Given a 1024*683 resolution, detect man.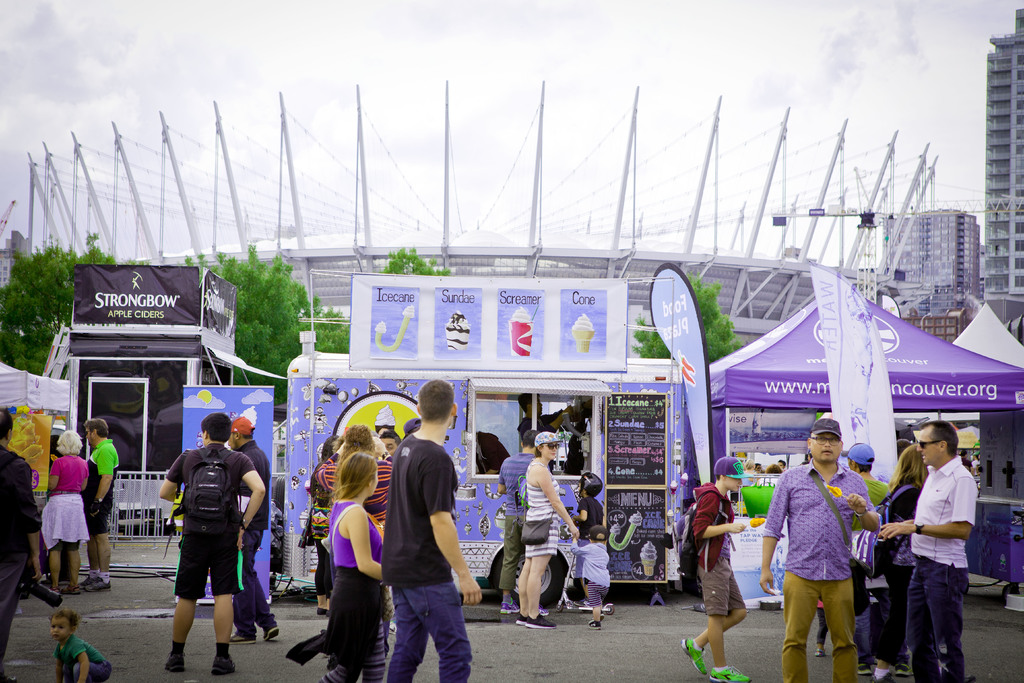
[left=159, top=411, right=268, bottom=673].
